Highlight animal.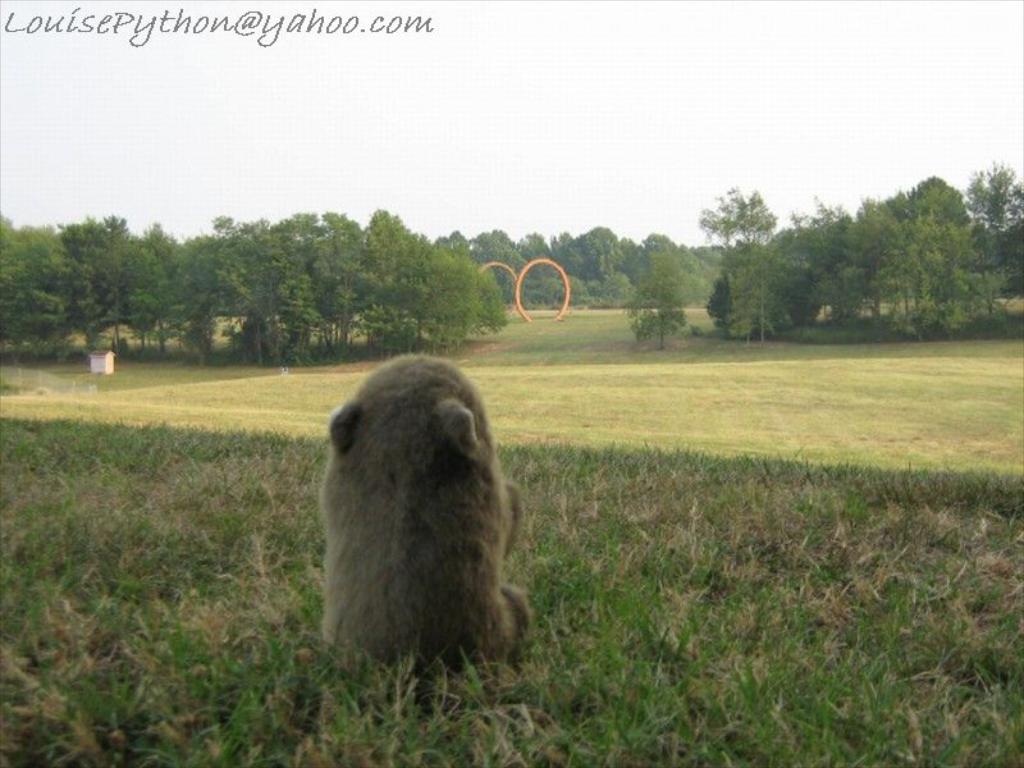
Highlighted region: (x1=324, y1=358, x2=534, y2=690).
